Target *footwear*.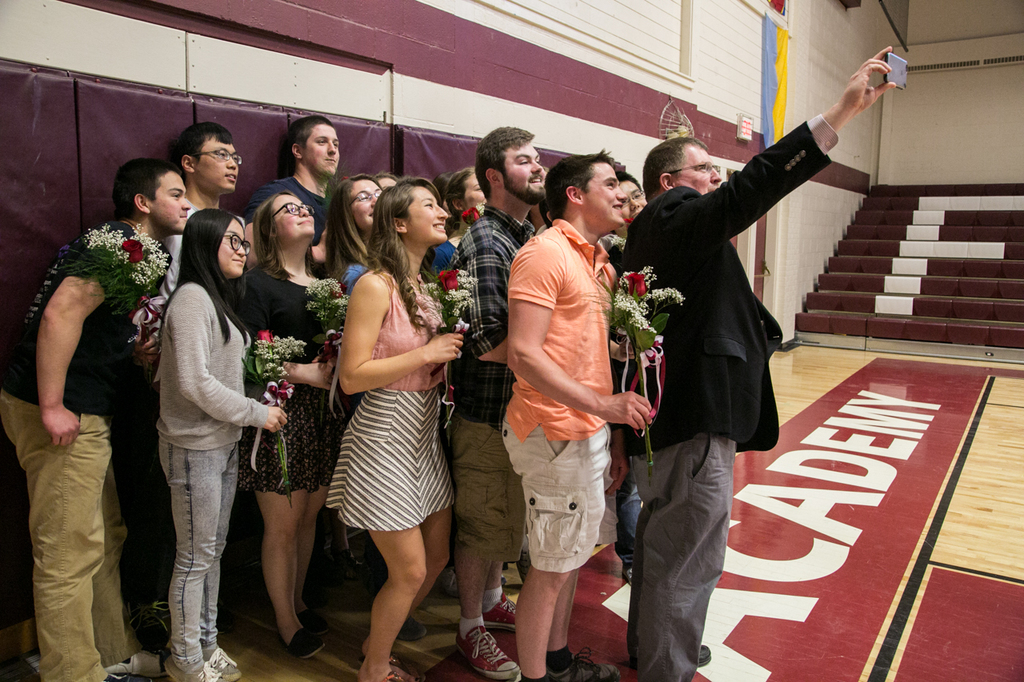
Target region: Rect(545, 672, 578, 681).
